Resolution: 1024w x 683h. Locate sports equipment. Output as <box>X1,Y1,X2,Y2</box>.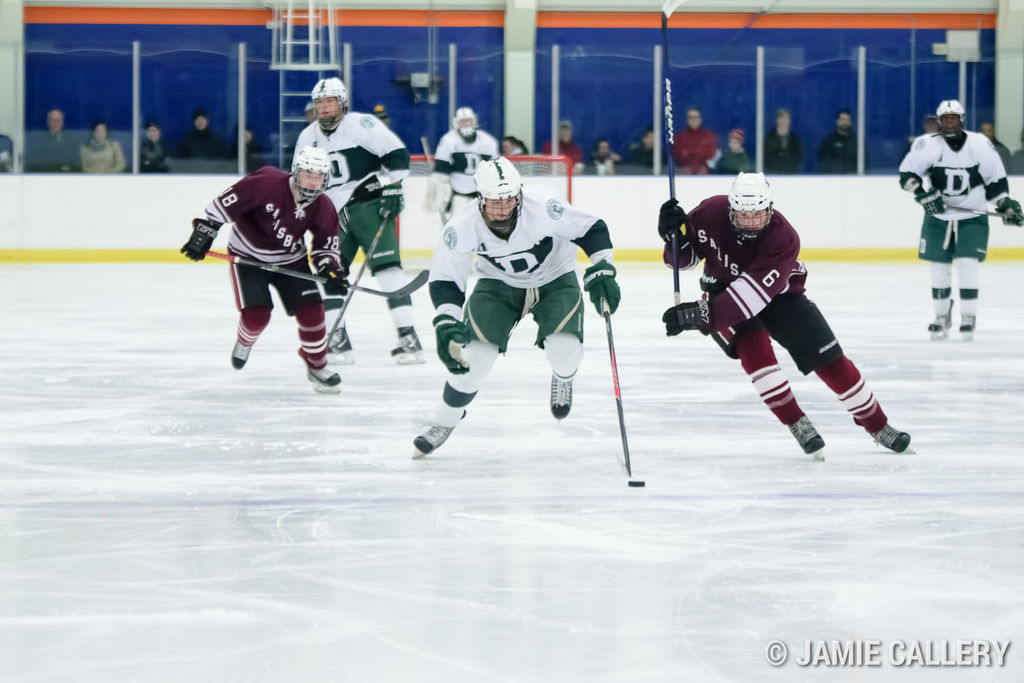
<box>796,420,829,460</box>.
